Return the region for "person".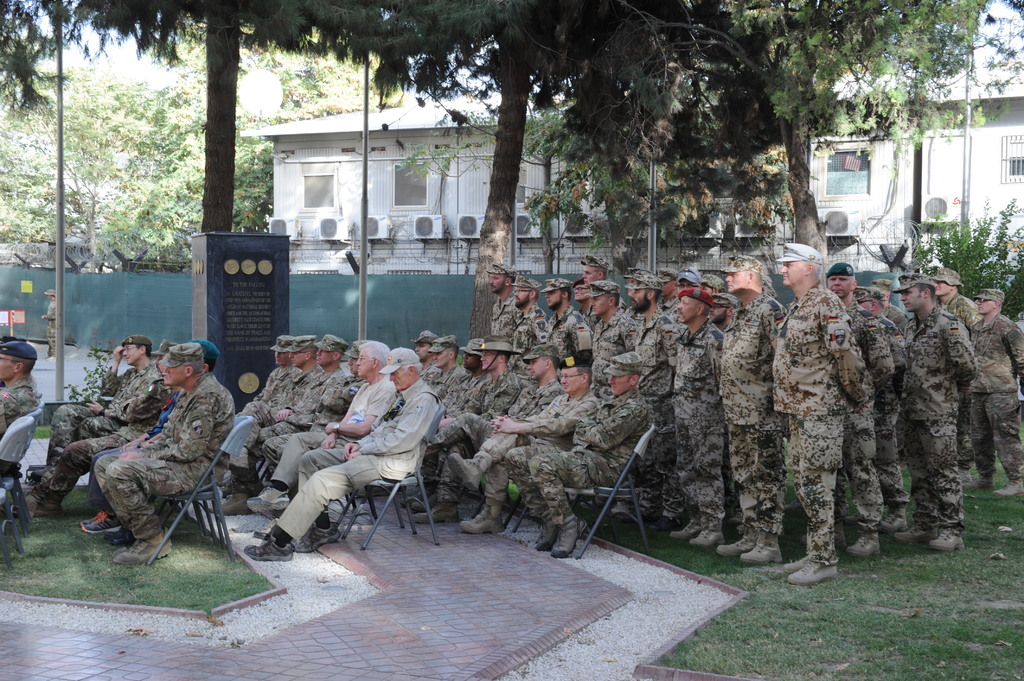
(620,273,675,519).
